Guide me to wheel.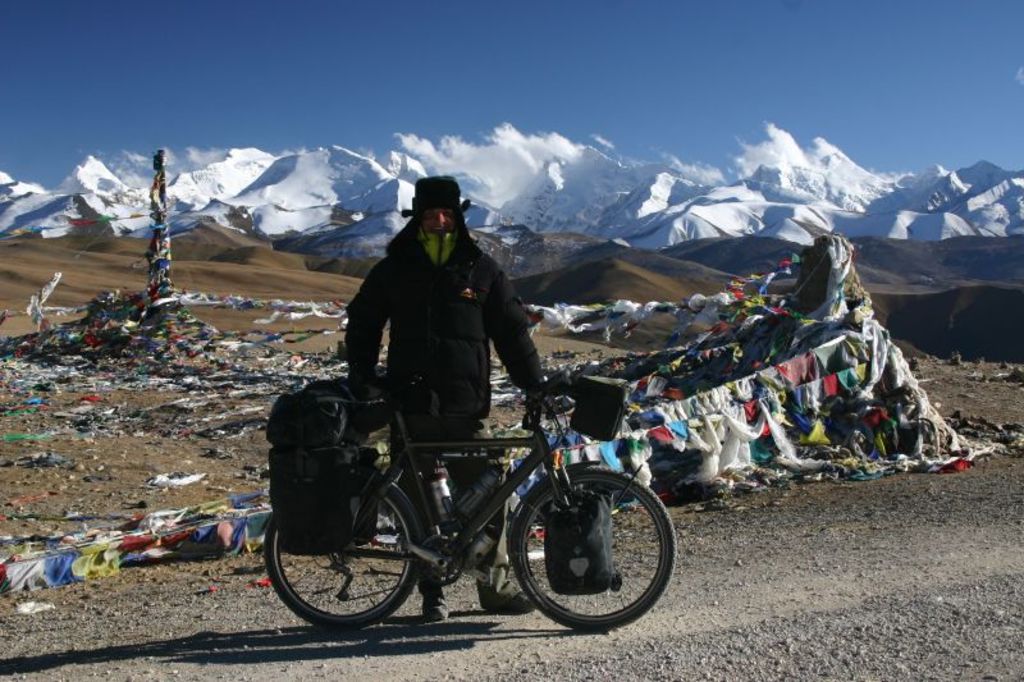
Guidance: <region>261, 479, 419, 630</region>.
